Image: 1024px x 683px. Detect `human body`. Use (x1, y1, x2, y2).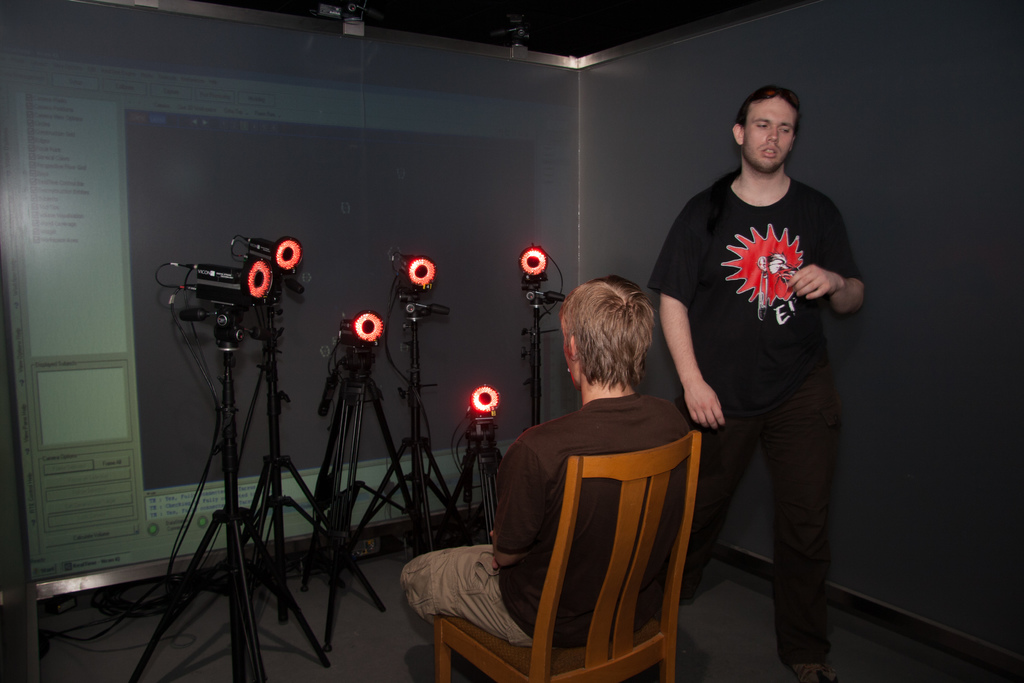
(404, 276, 692, 682).
